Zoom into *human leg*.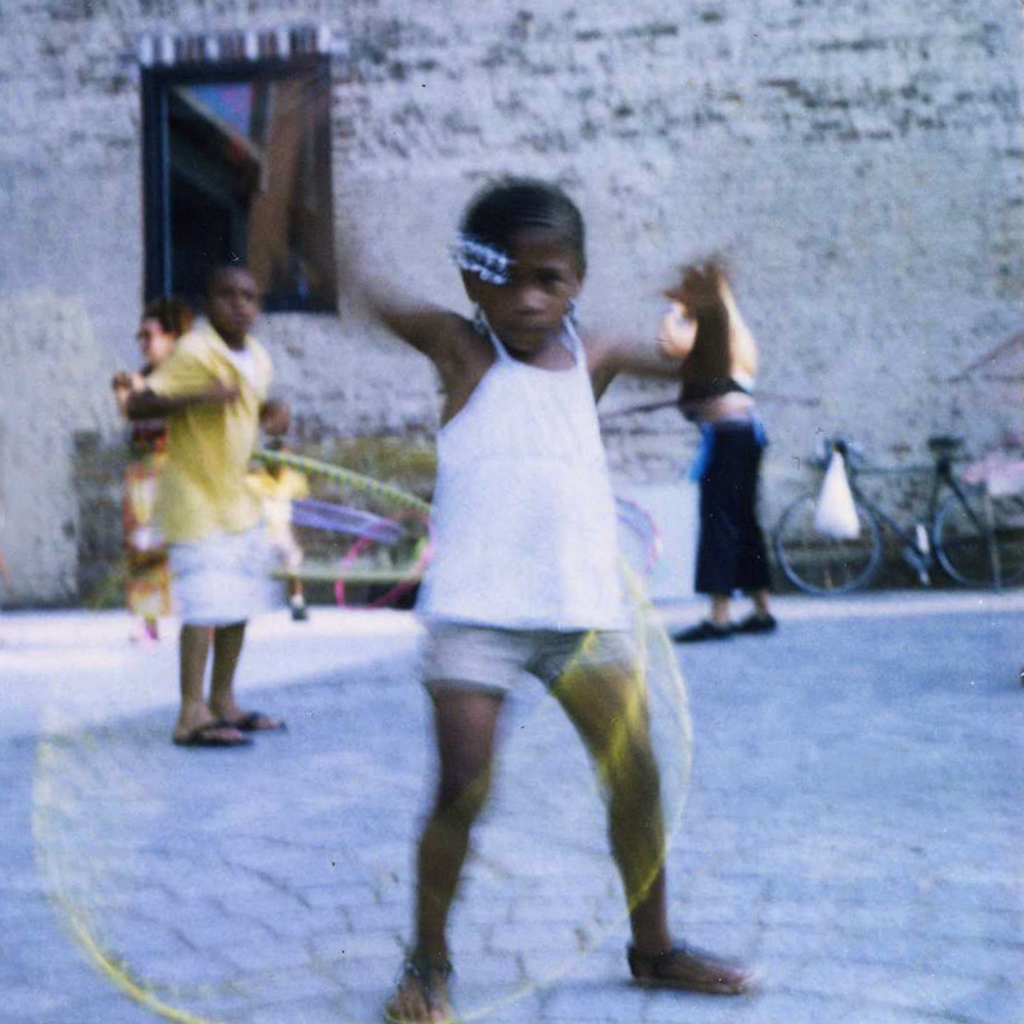
Zoom target: 666/590/736/638.
